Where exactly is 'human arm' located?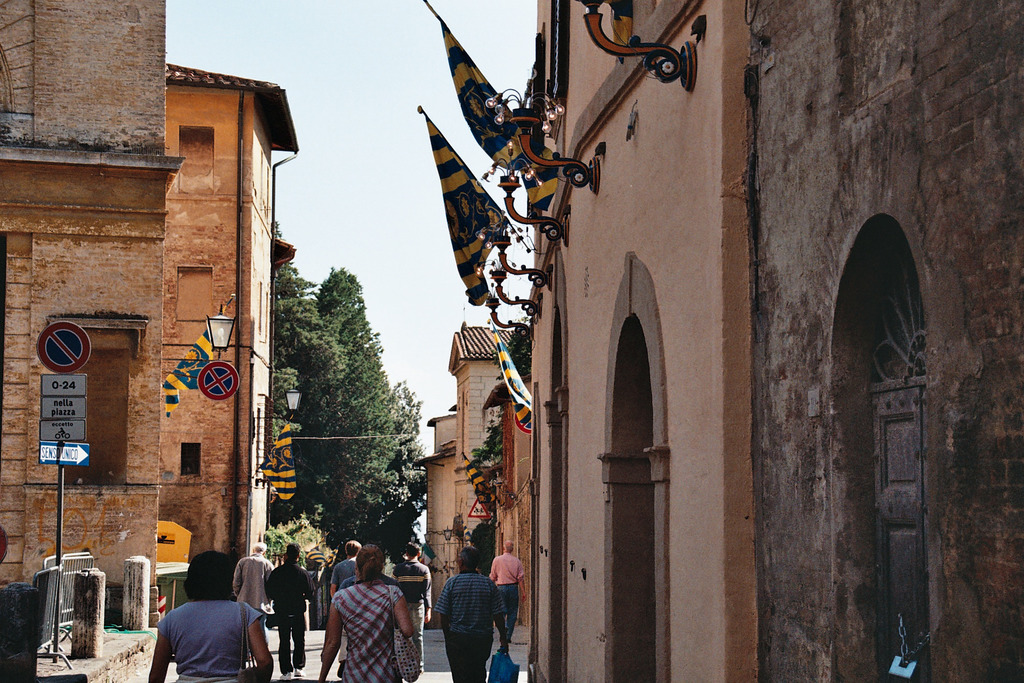
Its bounding box is 319/595/342/681.
